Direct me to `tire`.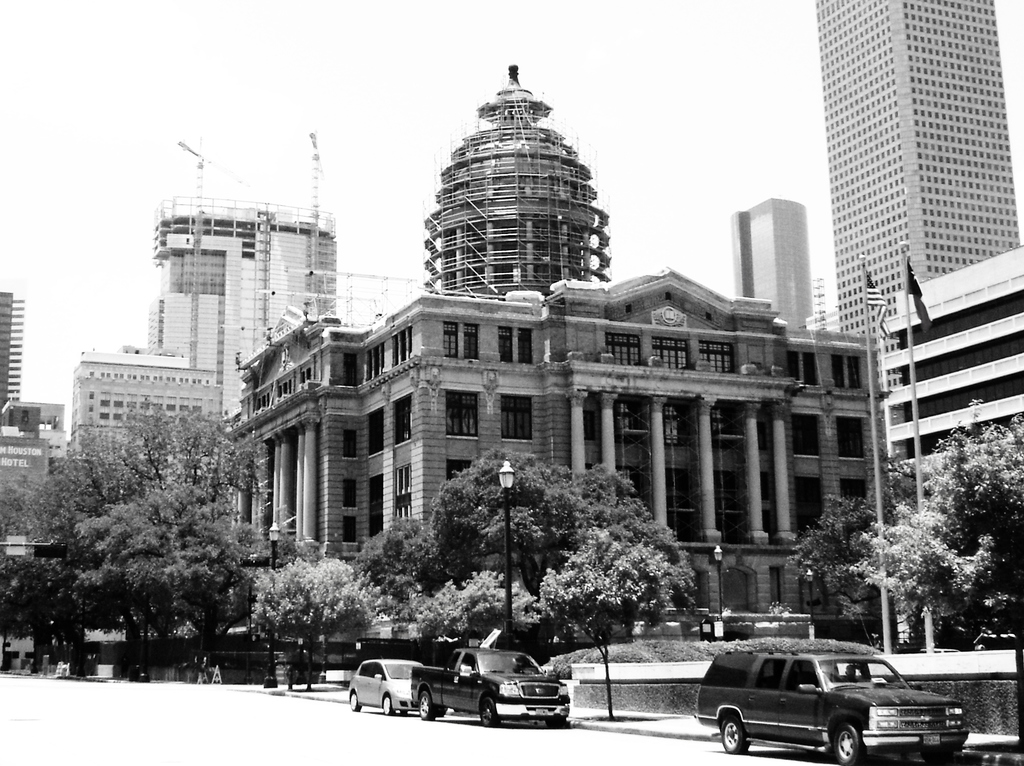
Direction: 924, 744, 956, 765.
